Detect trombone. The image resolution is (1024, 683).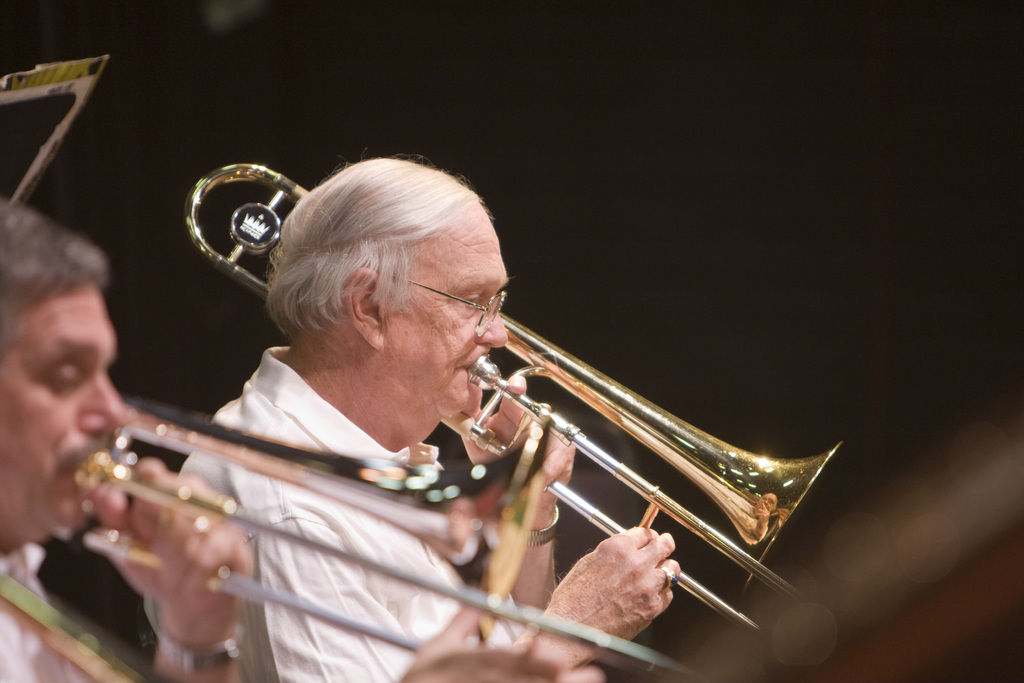
BBox(186, 162, 849, 635).
